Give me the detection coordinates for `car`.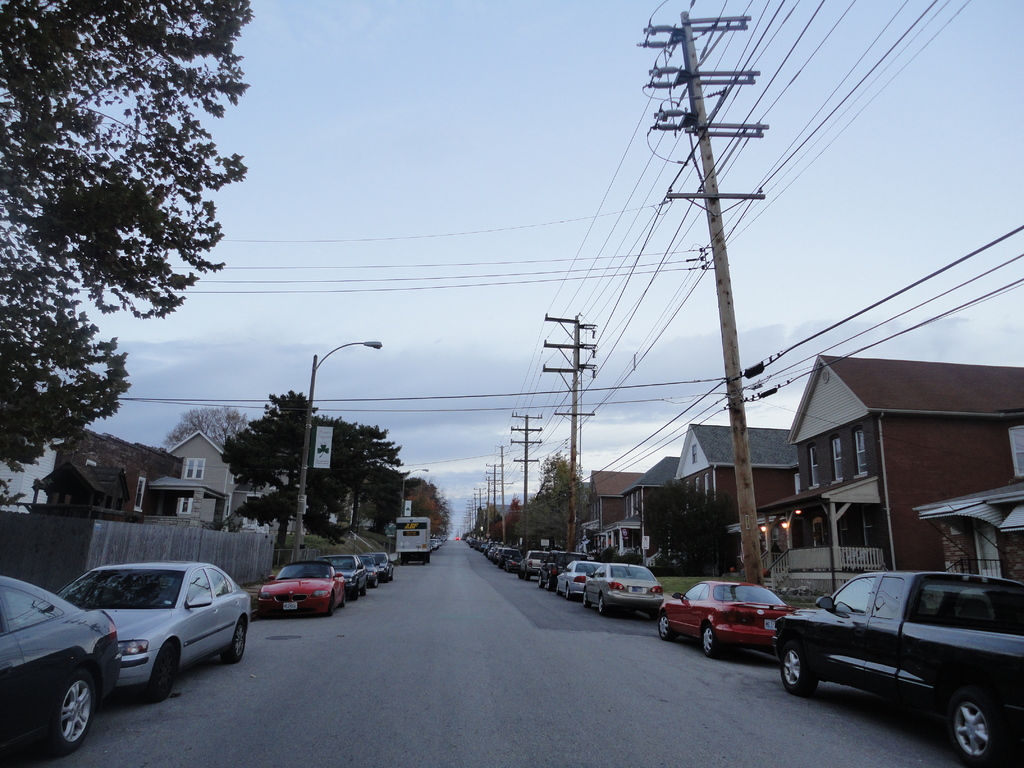
bbox=(554, 555, 609, 606).
